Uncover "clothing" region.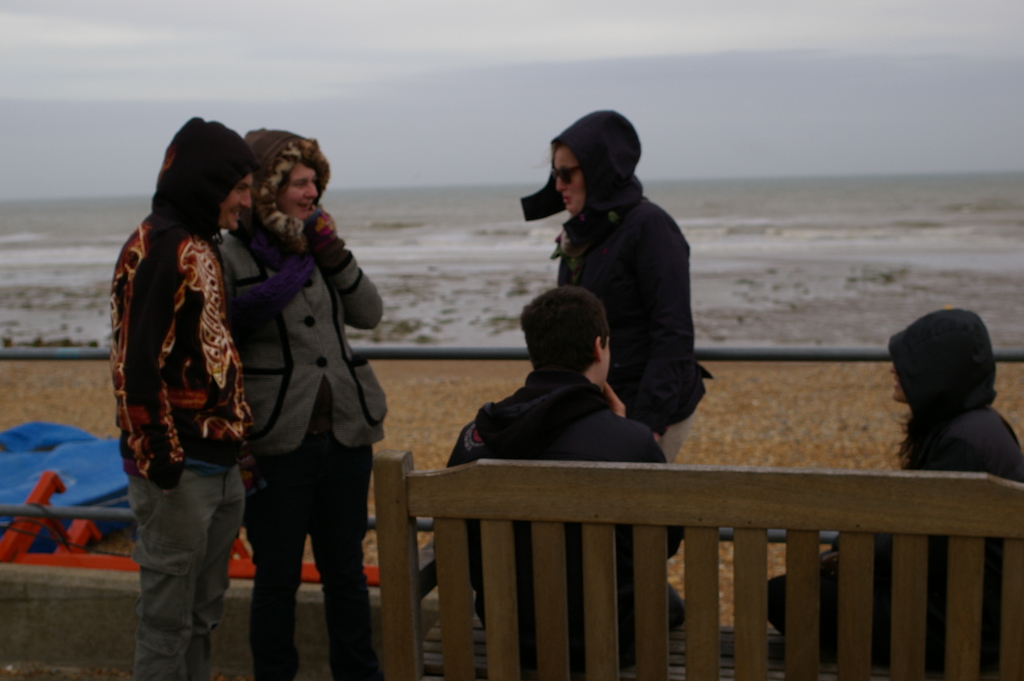
Uncovered: pyautogui.locateOnScreen(109, 129, 270, 635).
